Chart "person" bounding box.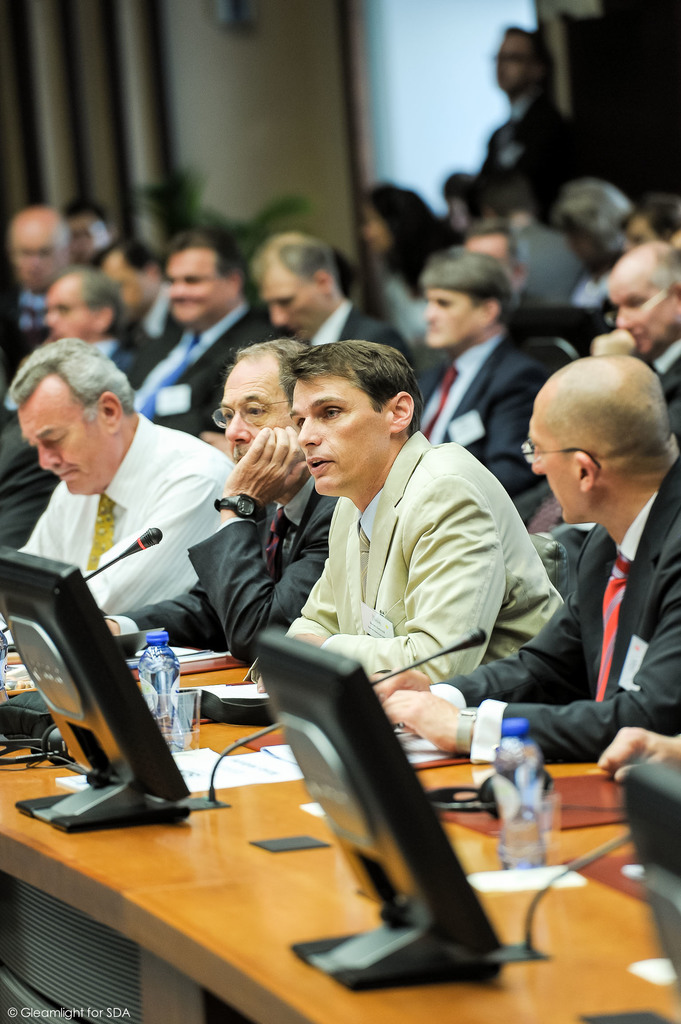
Charted: 102,231,192,372.
